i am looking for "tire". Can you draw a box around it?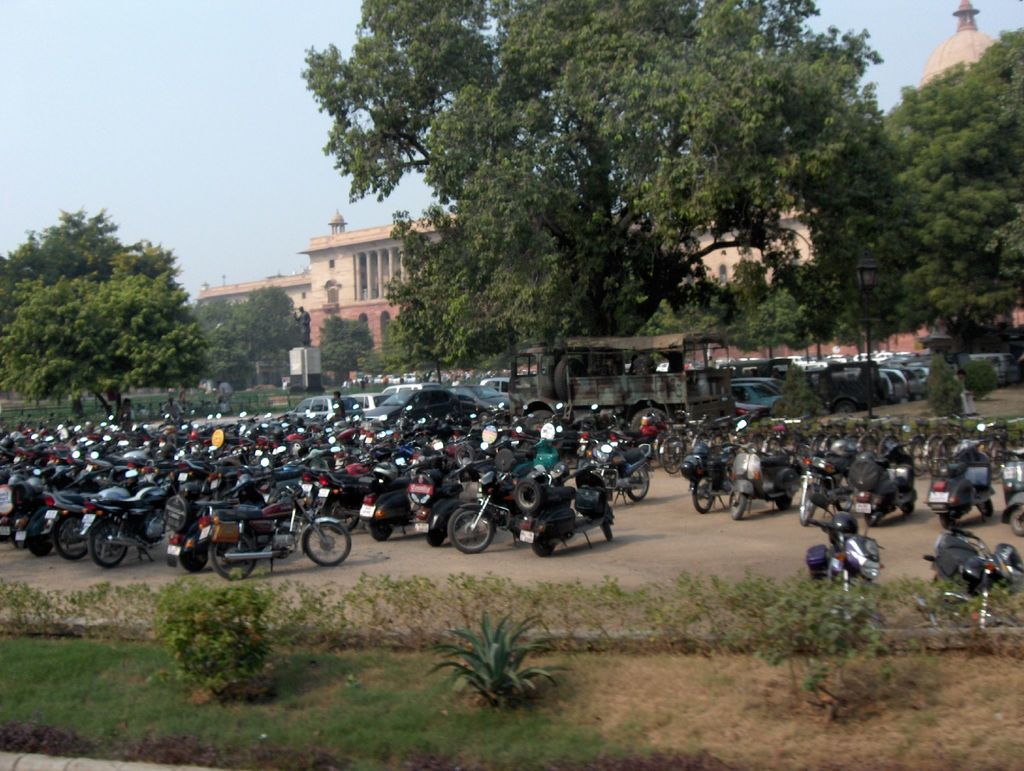
Sure, the bounding box is (561, 453, 584, 471).
